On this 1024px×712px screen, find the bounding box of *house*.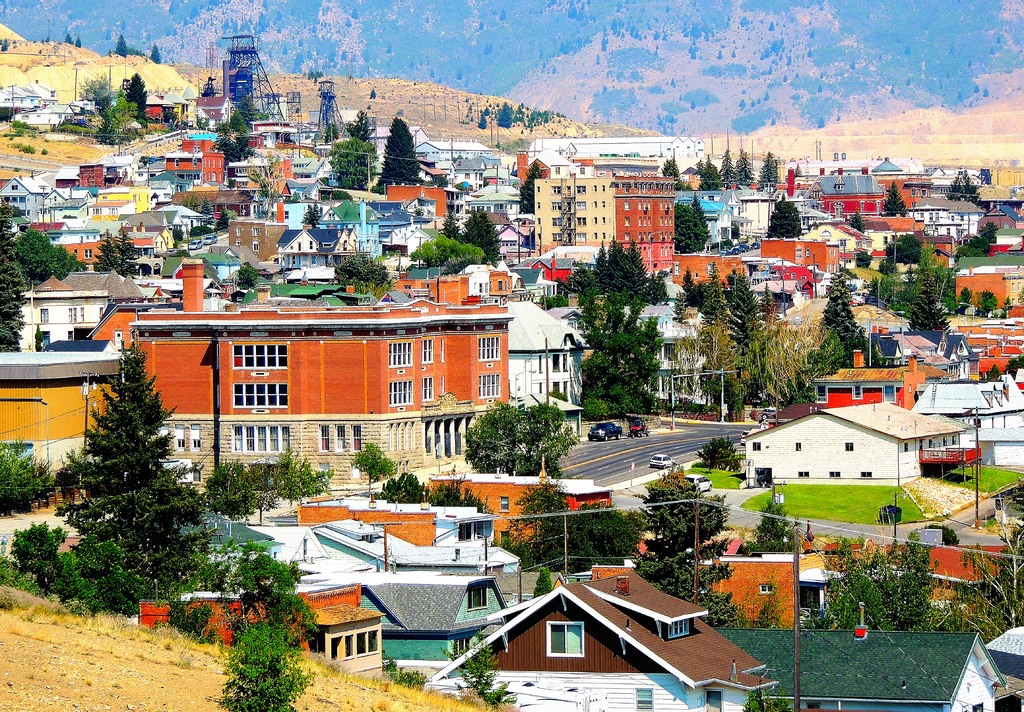
Bounding box: x1=360 y1=217 x2=445 y2=225.
